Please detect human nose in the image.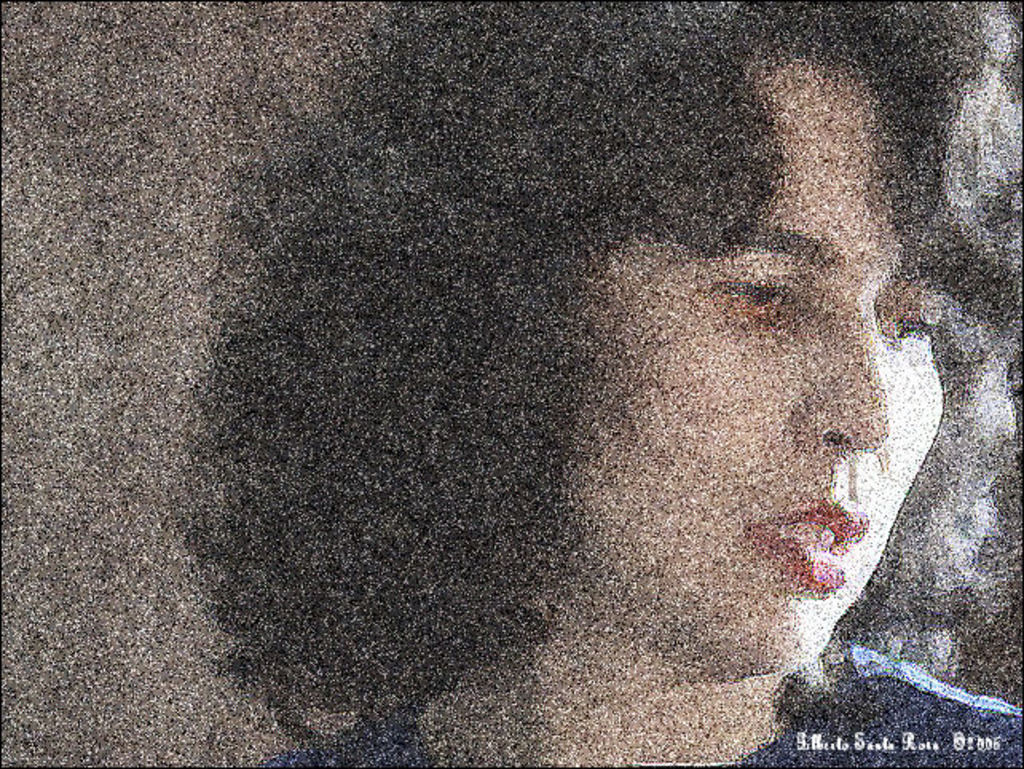
BBox(794, 297, 898, 466).
